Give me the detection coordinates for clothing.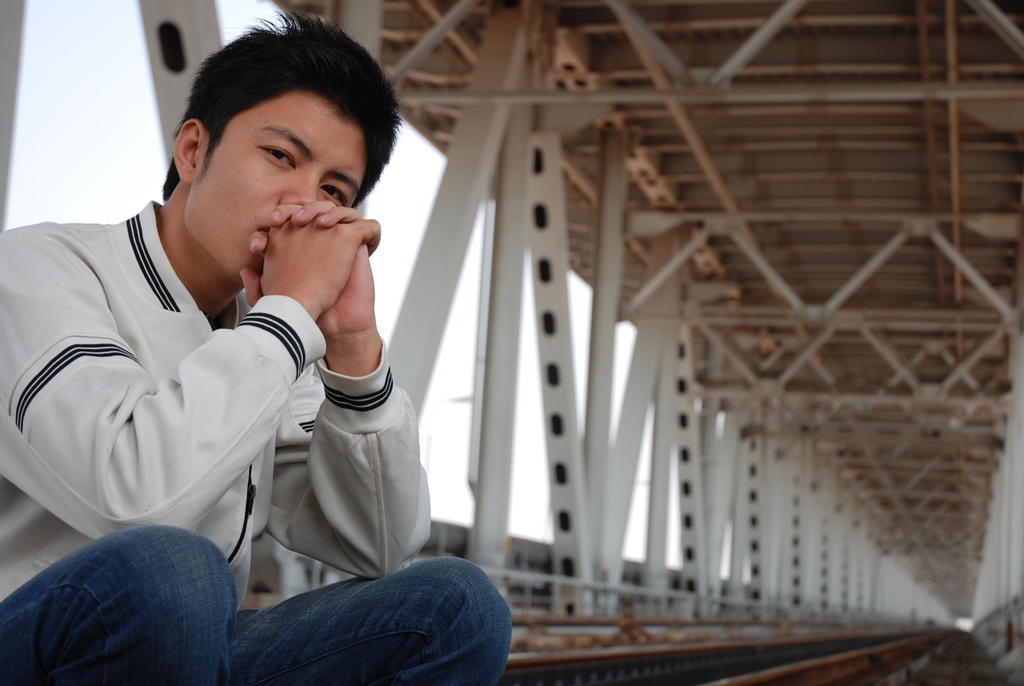
x1=9 y1=82 x2=436 y2=663.
